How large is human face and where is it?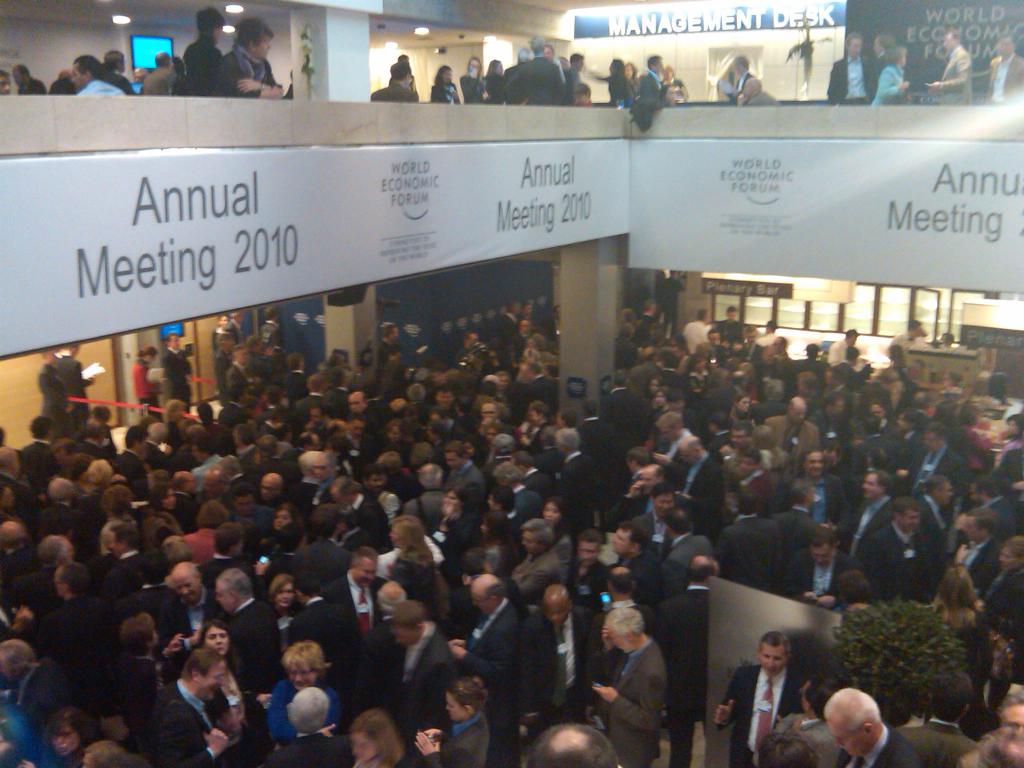
Bounding box: box=[579, 542, 596, 563].
